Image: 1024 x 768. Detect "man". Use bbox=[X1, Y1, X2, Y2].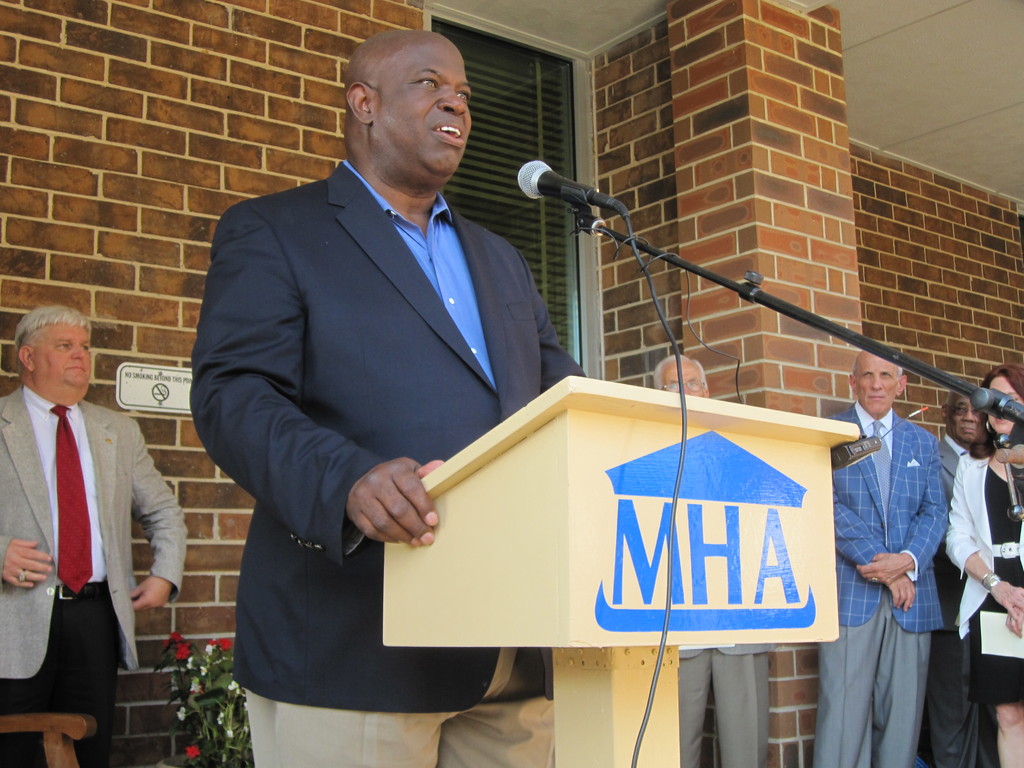
bbox=[0, 298, 187, 767].
